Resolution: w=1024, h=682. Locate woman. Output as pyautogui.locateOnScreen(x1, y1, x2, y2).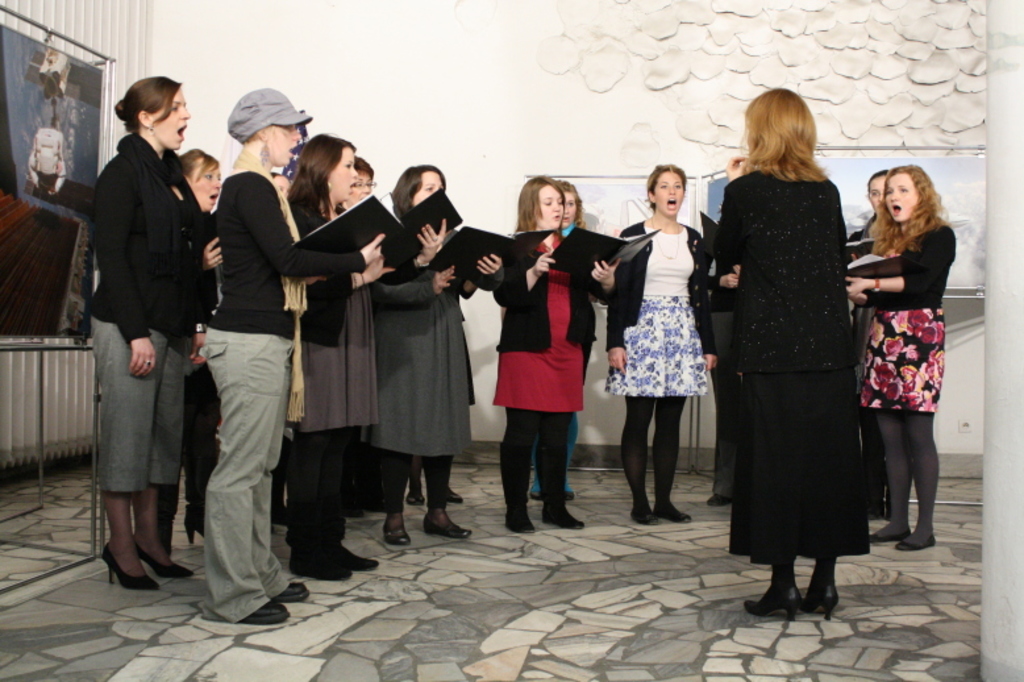
pyautogui.locateOnScreen(79, 71, 207, 603).
